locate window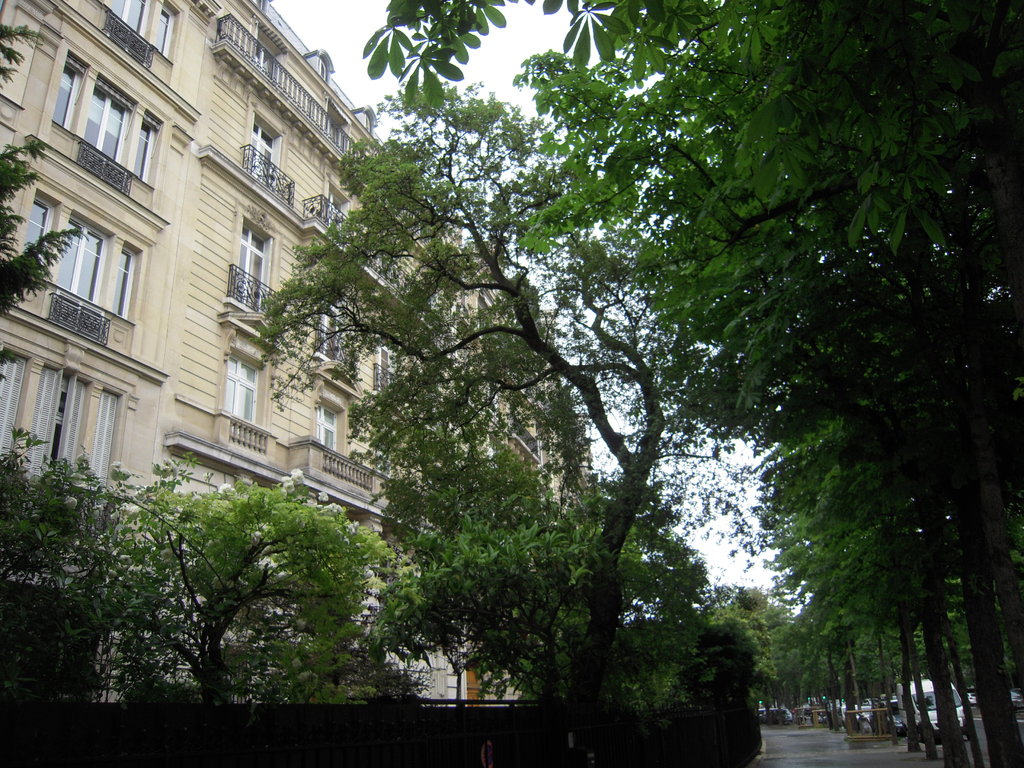
[96,0,150,38]
